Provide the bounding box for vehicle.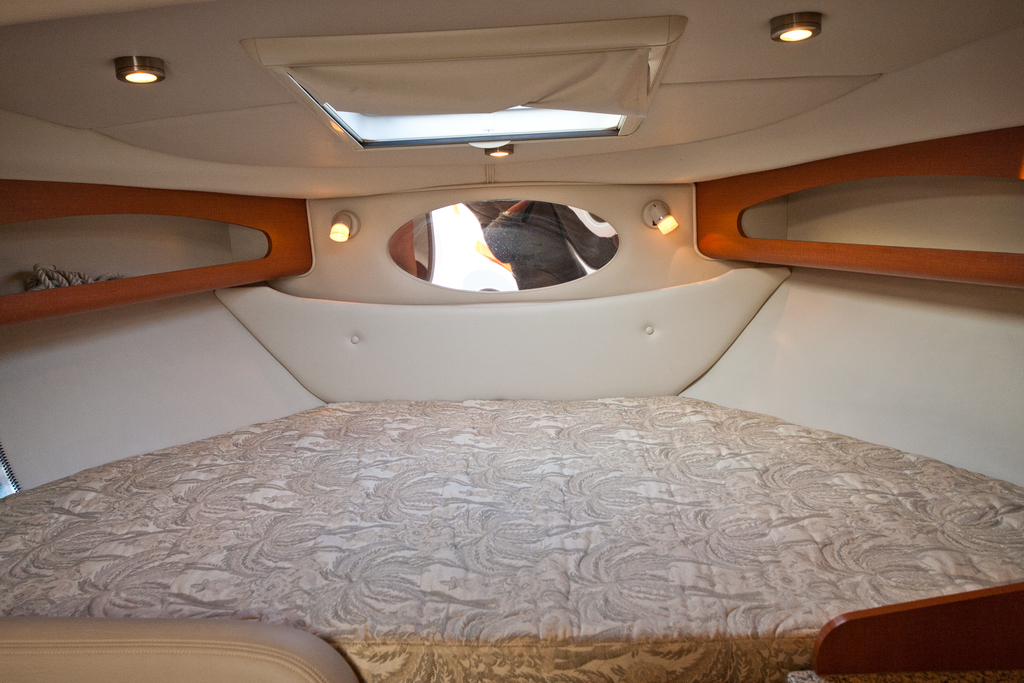
box(22, 72, 1023, 680).
